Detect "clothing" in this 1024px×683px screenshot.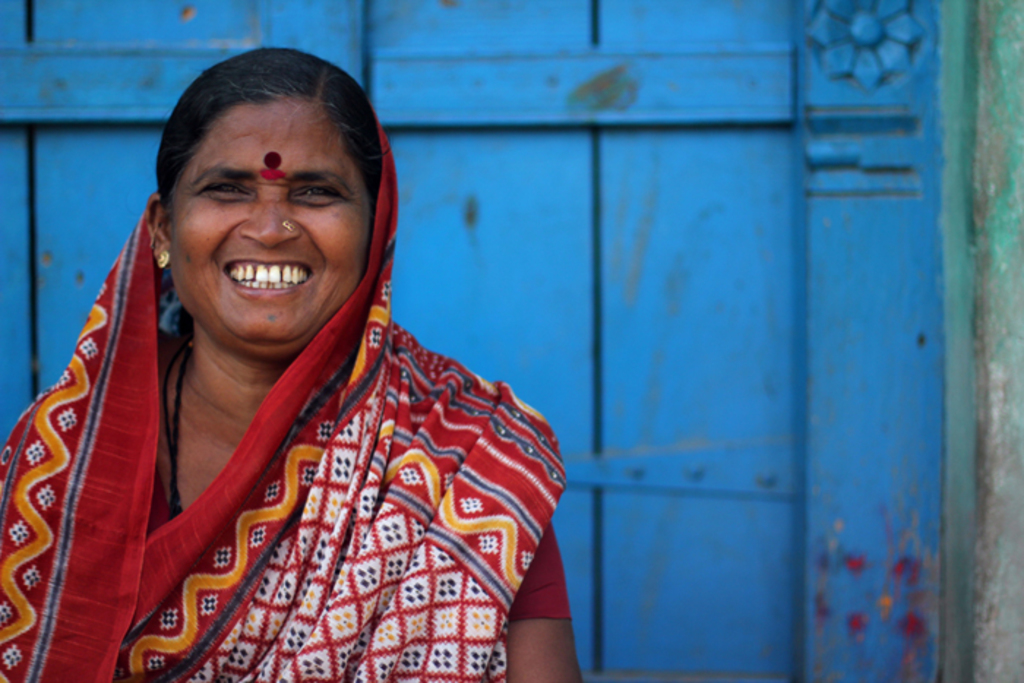
Detection: (0,121,575,682).
